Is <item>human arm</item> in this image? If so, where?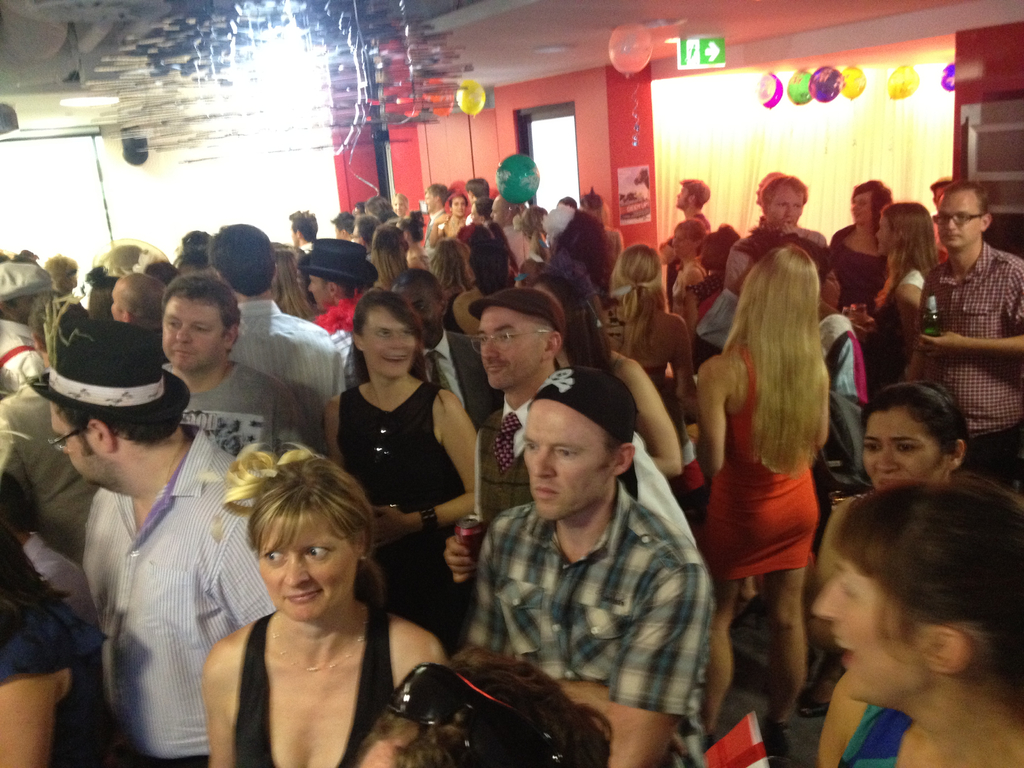
Yes, at [x1=682, y1=267, x2=706, y2=331].
